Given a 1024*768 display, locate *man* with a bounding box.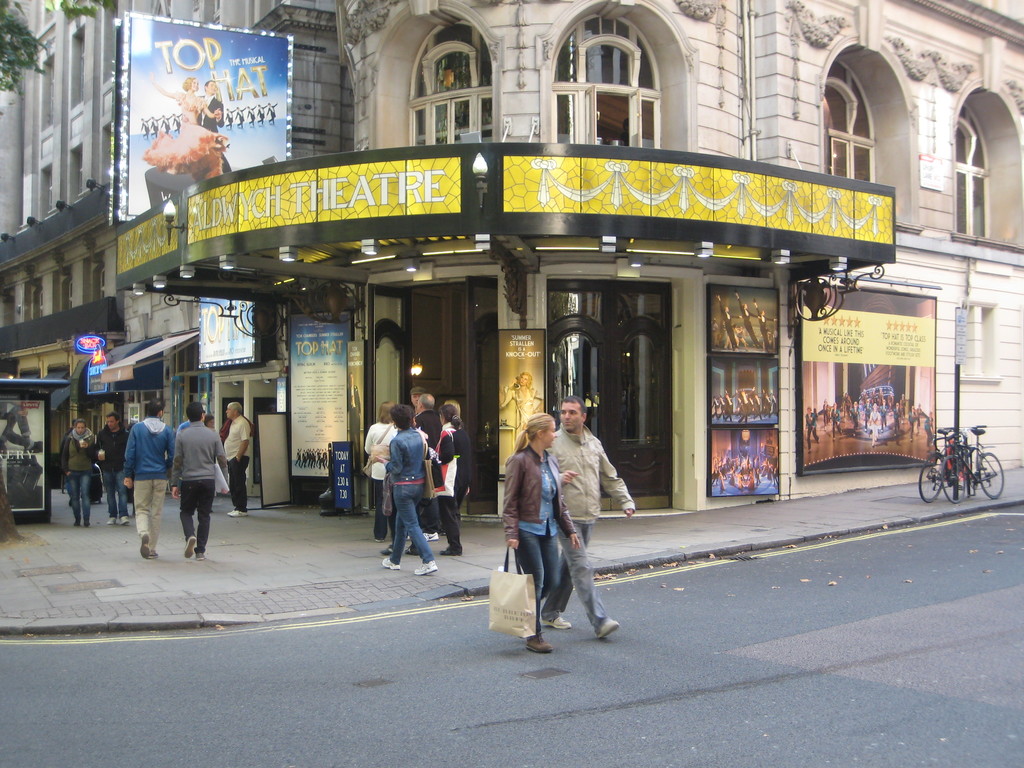
Located: (804, 404, 820, 452).
